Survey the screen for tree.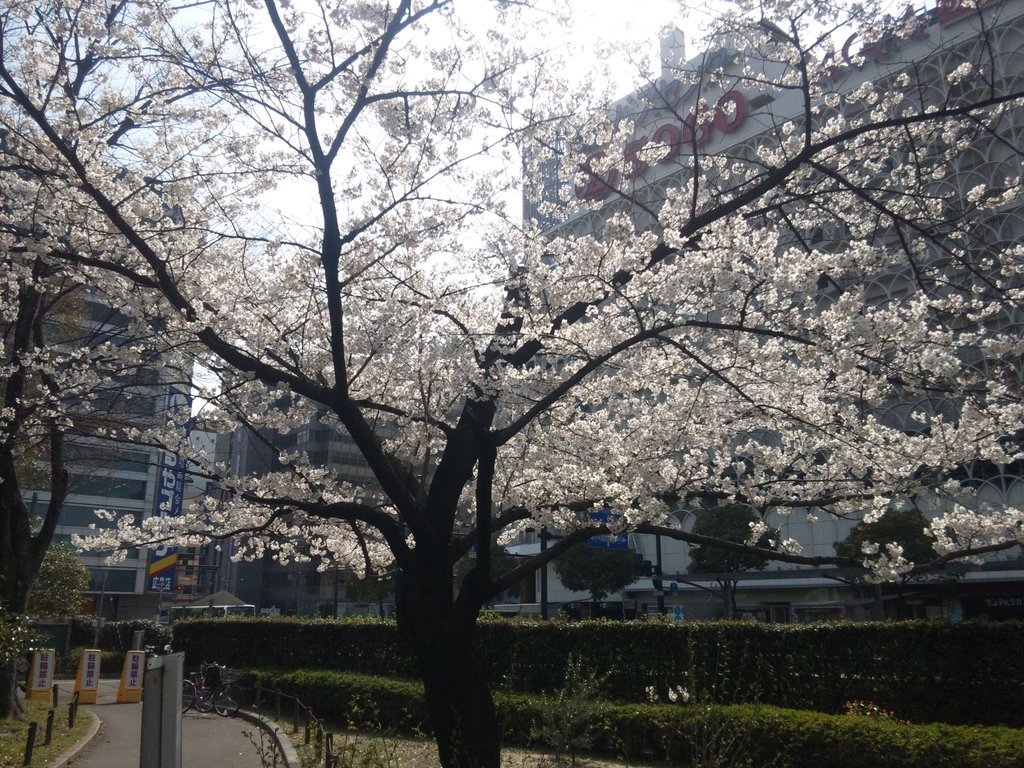
Survey found: {"left": 549, "top": 535, "right": 644, "bottom": 624}.
